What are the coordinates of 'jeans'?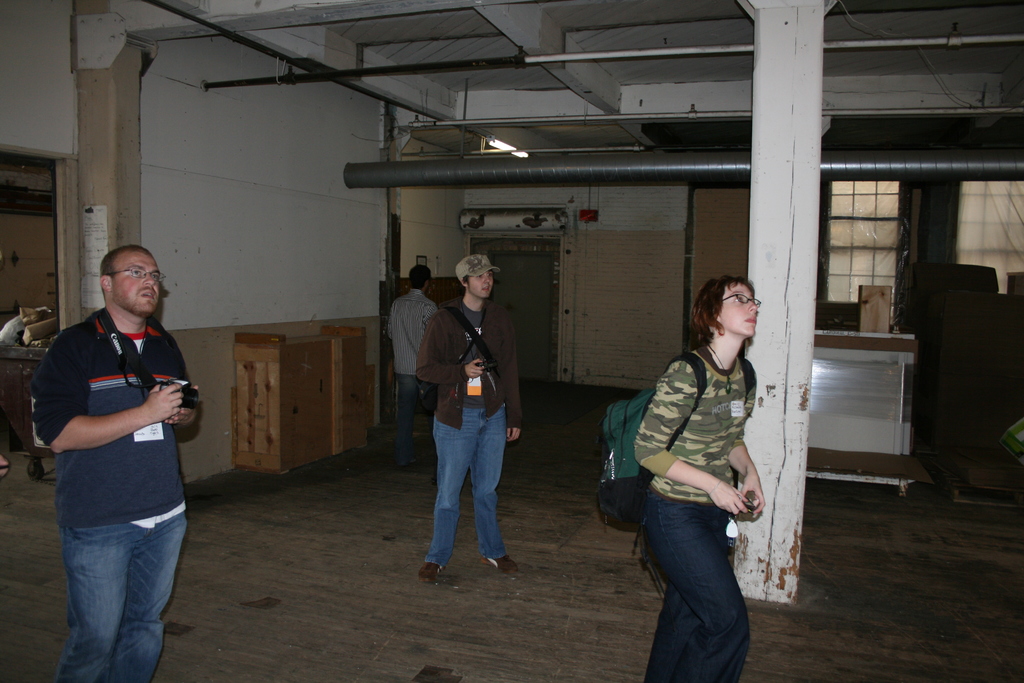
bbox=(58, 519, 188, 682).
